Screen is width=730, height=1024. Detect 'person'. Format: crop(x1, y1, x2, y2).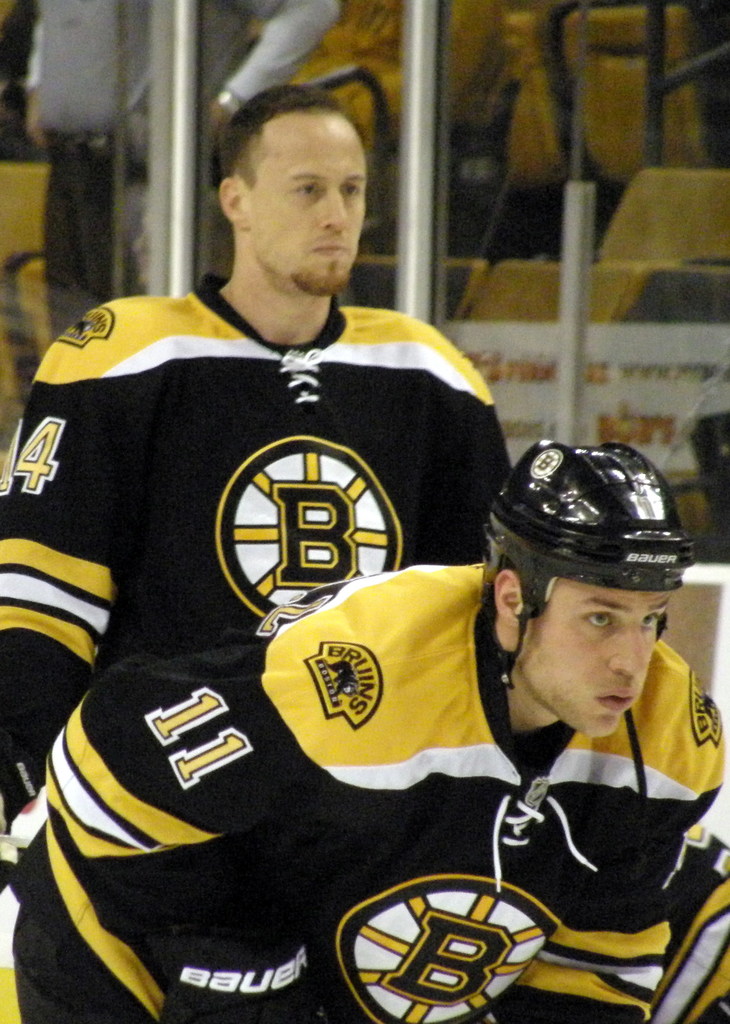
crop(0, 401, 729, 1022).
